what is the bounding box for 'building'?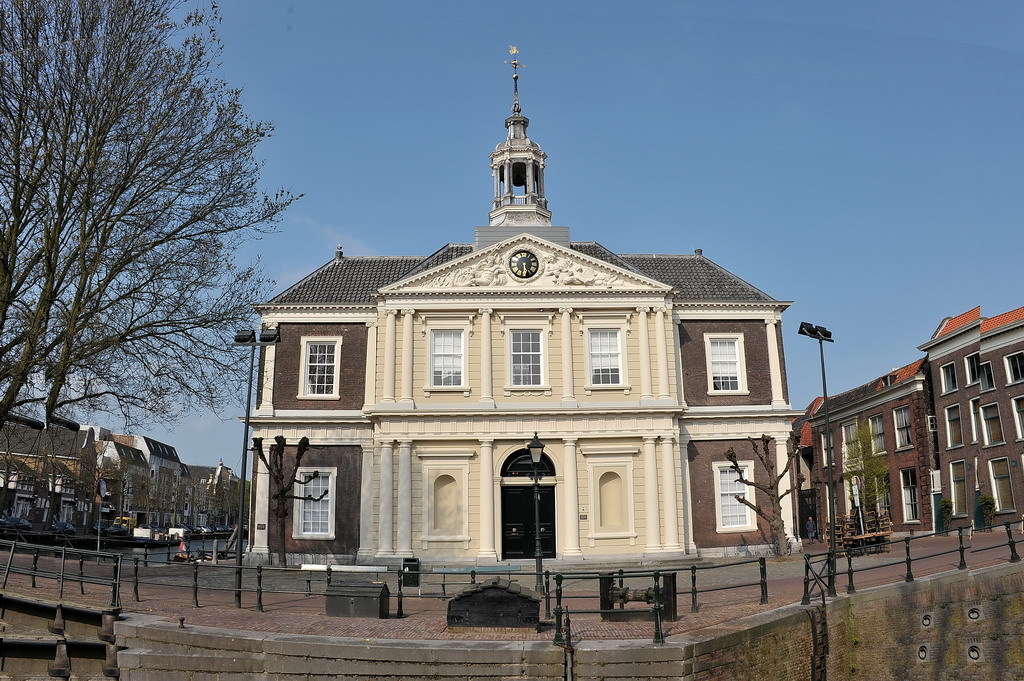
913 304 1023 537.
